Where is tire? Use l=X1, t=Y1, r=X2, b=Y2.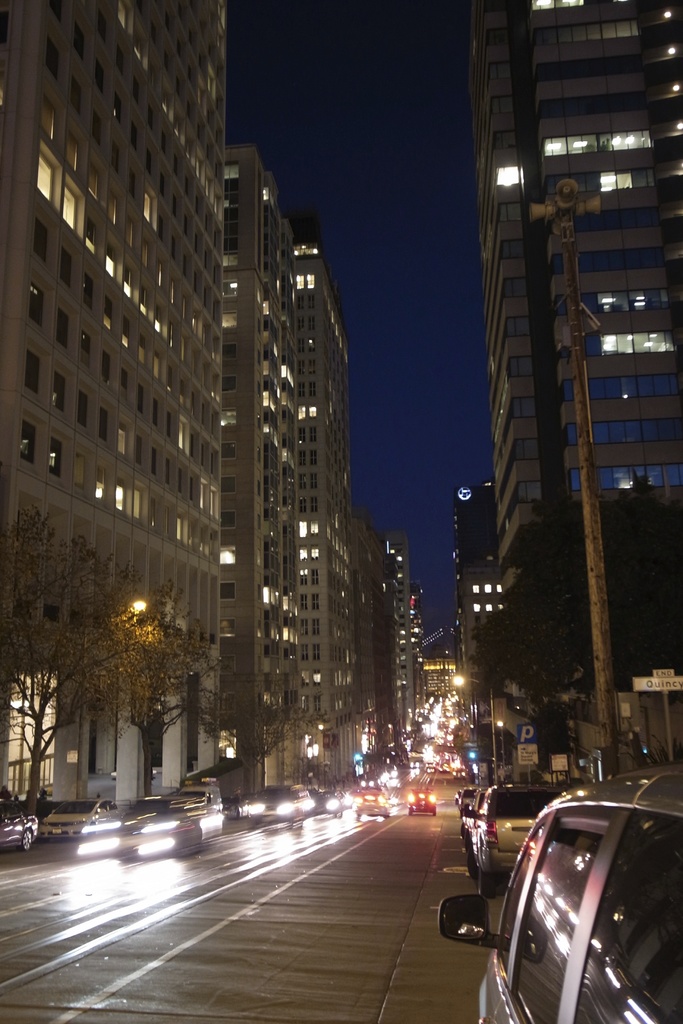
l=478, t=869, r=498, b=899.
